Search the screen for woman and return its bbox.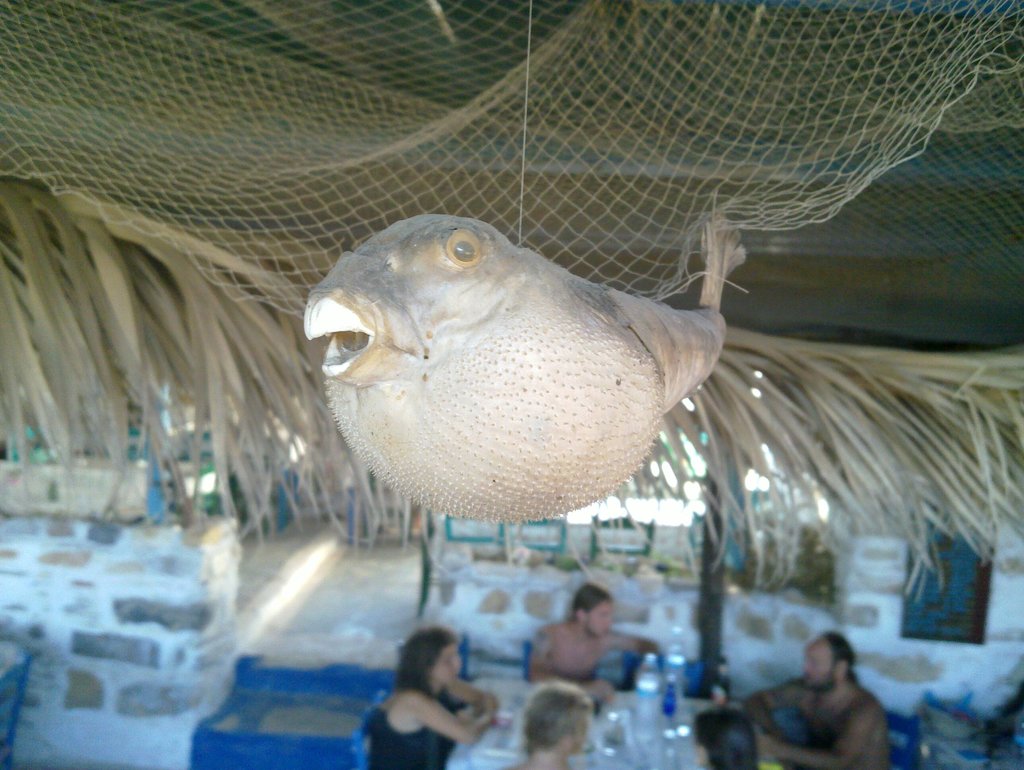
Found: select_region(342, 634, 518, 765).
